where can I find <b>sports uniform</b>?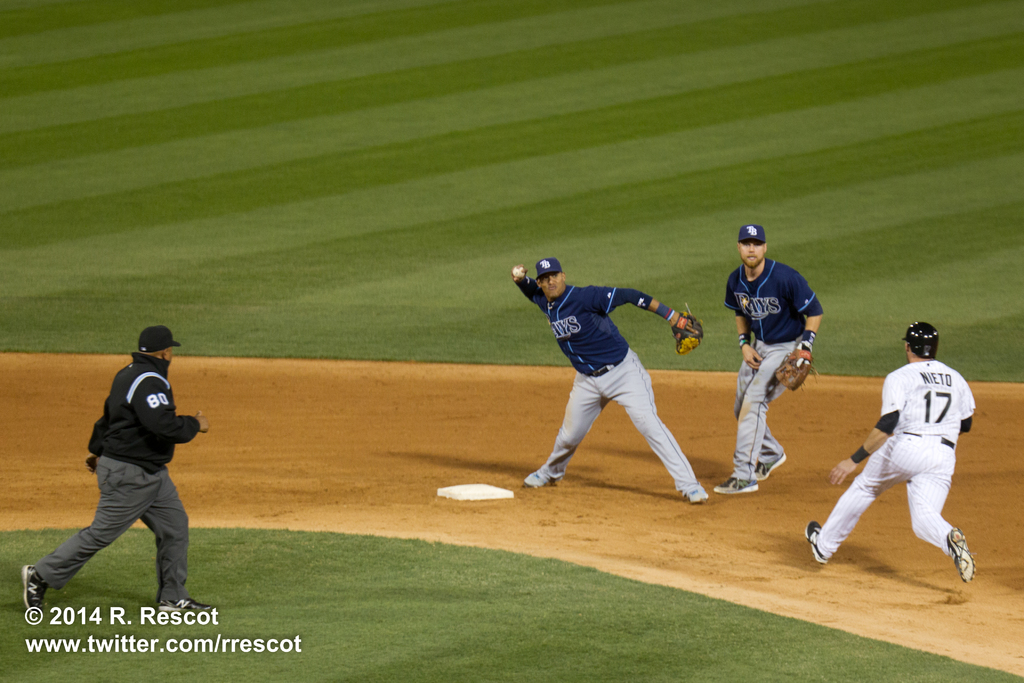
You can find it at {"x1": 826, "y1": 319, "x2": 989, "y2": 588}.
